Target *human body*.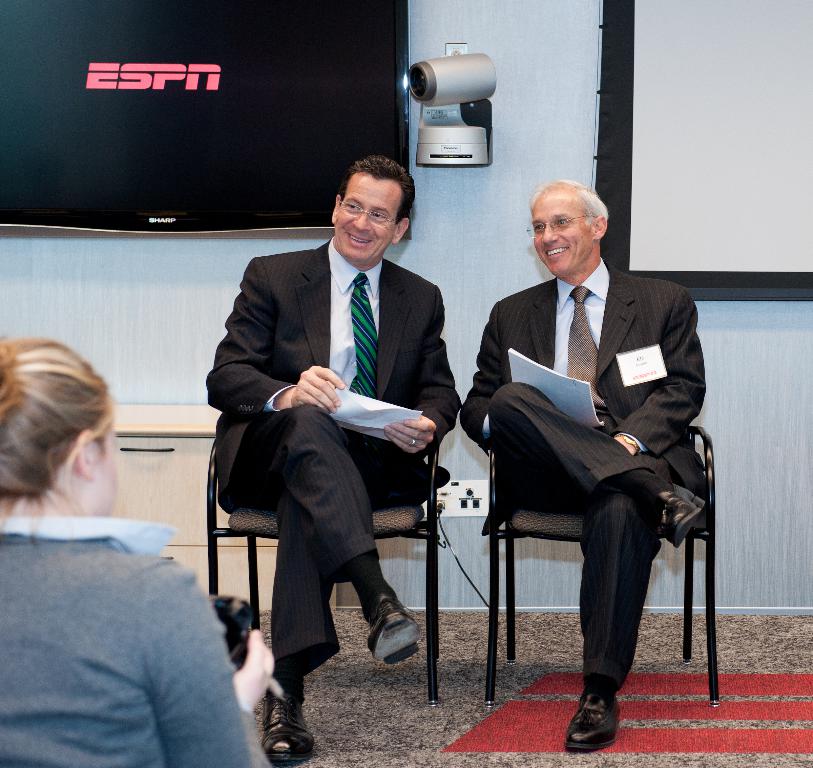
Target region: [217, 154, 468, 760].
